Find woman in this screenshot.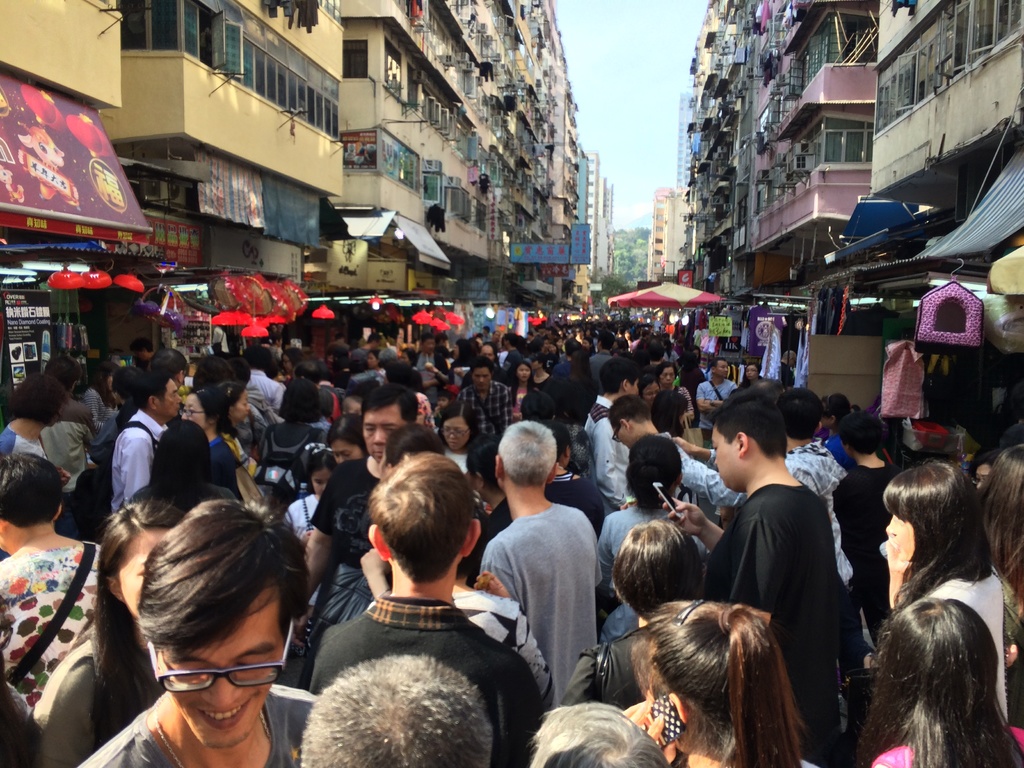
The bounding box for woman is pyautogui.locateOnScreen(881, 456, 1009, 724).
